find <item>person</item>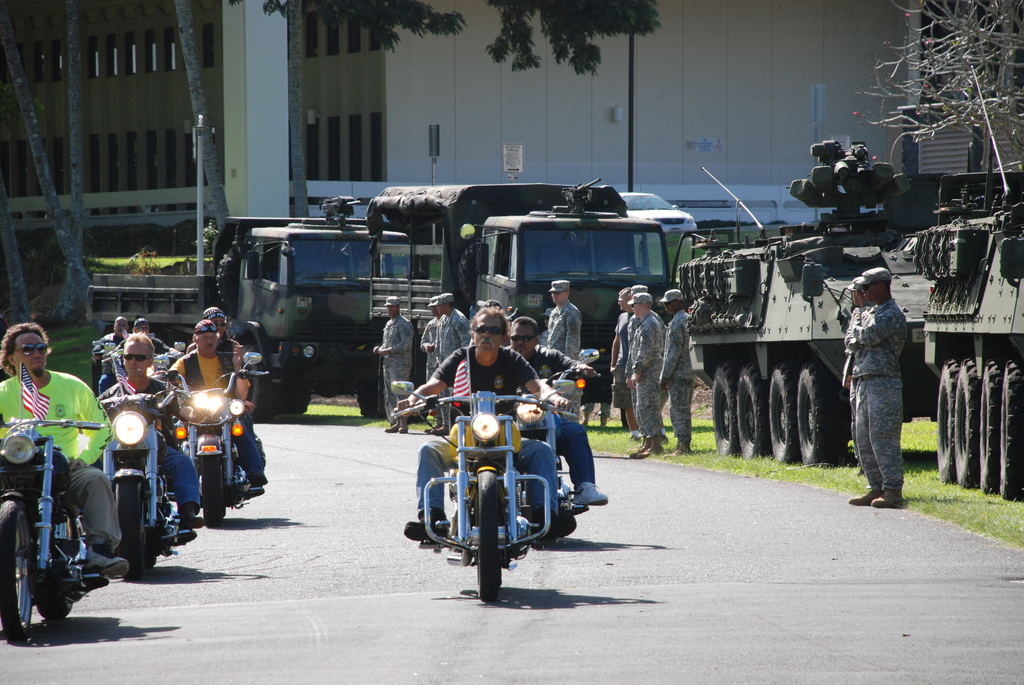
box(0, 324, 129, 582)
